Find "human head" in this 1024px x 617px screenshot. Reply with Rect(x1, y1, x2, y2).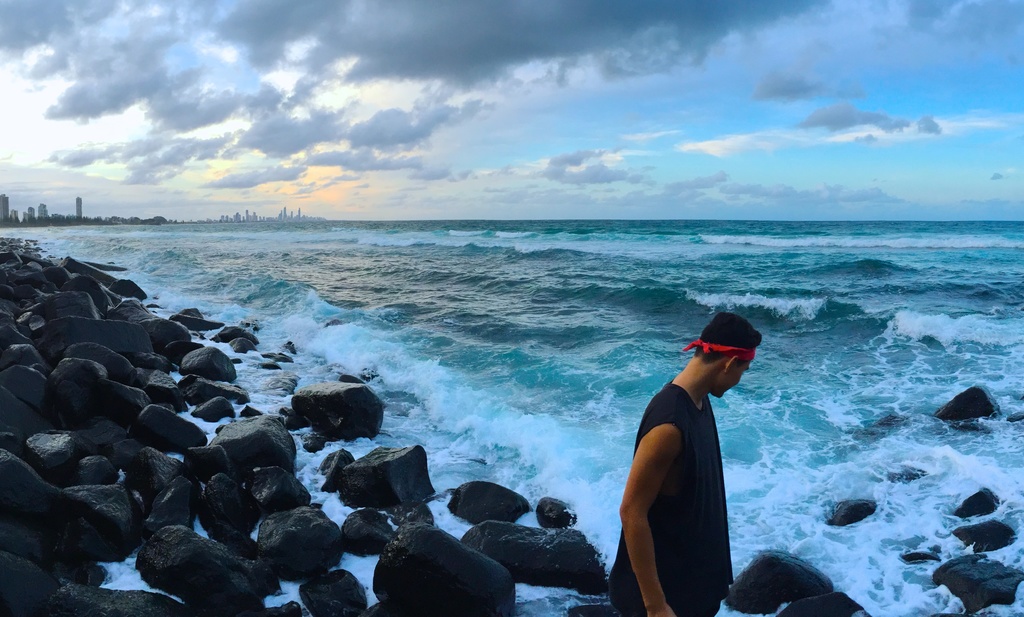
Rect(699, 324, 769, 404).
